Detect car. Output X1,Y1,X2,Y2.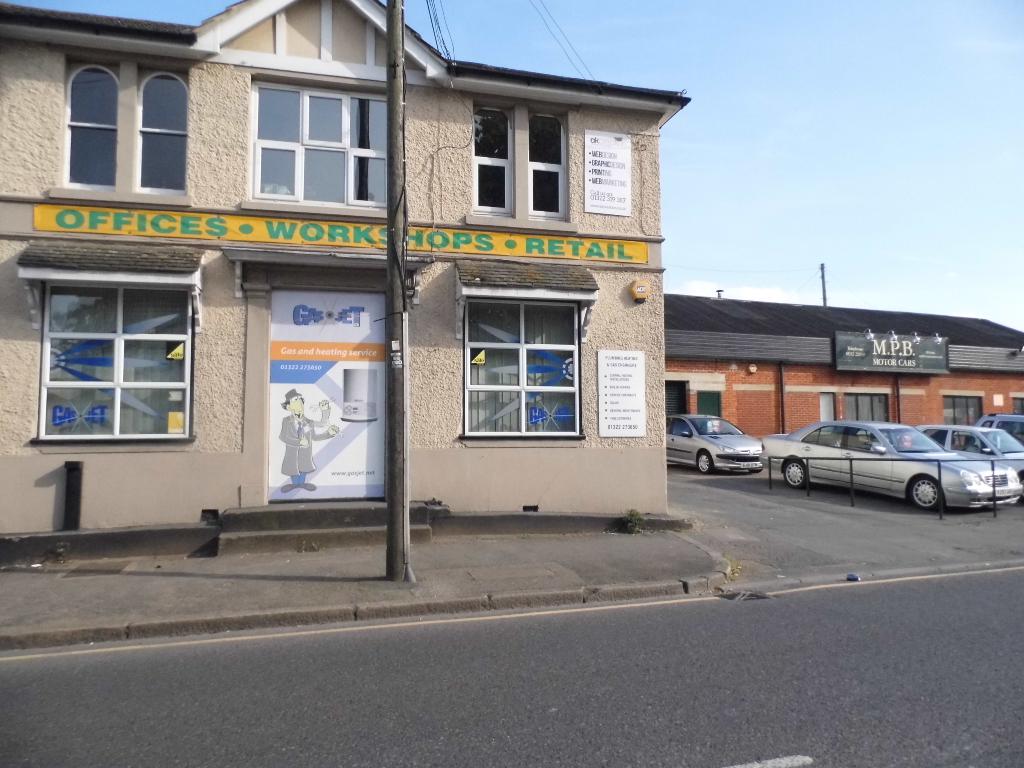
919,424,1023,477.
